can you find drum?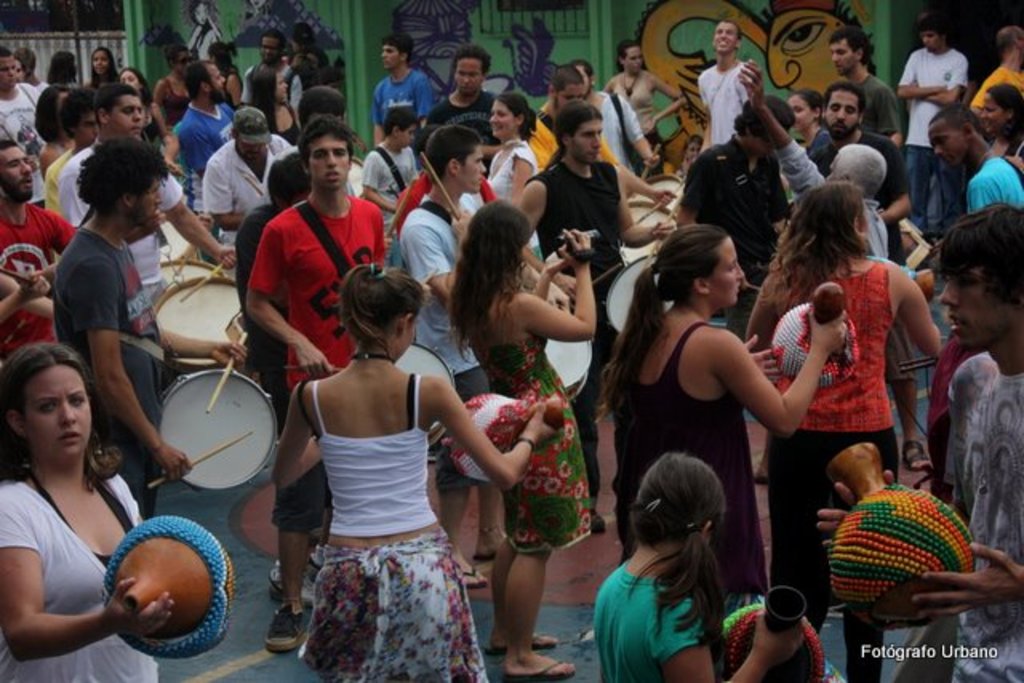
Yes, bounding box: <bbox>158, 262, 227, 298</bbox>.
